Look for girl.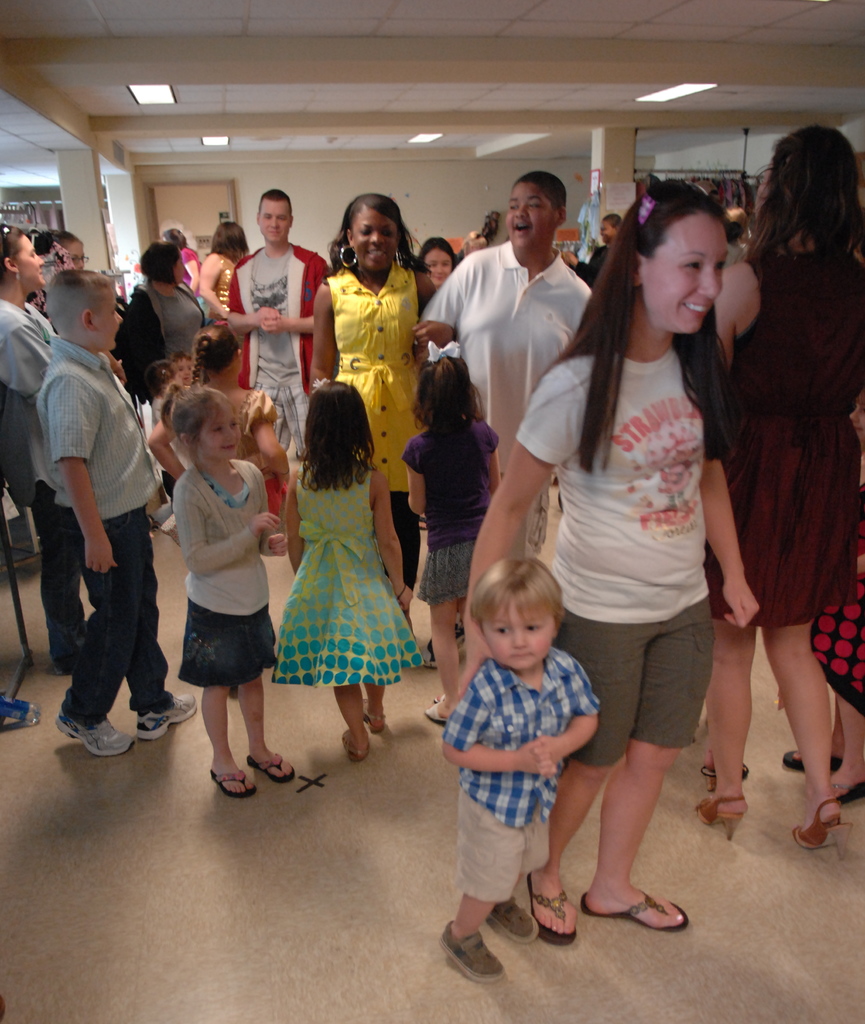
Found: box(461, 175, 762, 946).
